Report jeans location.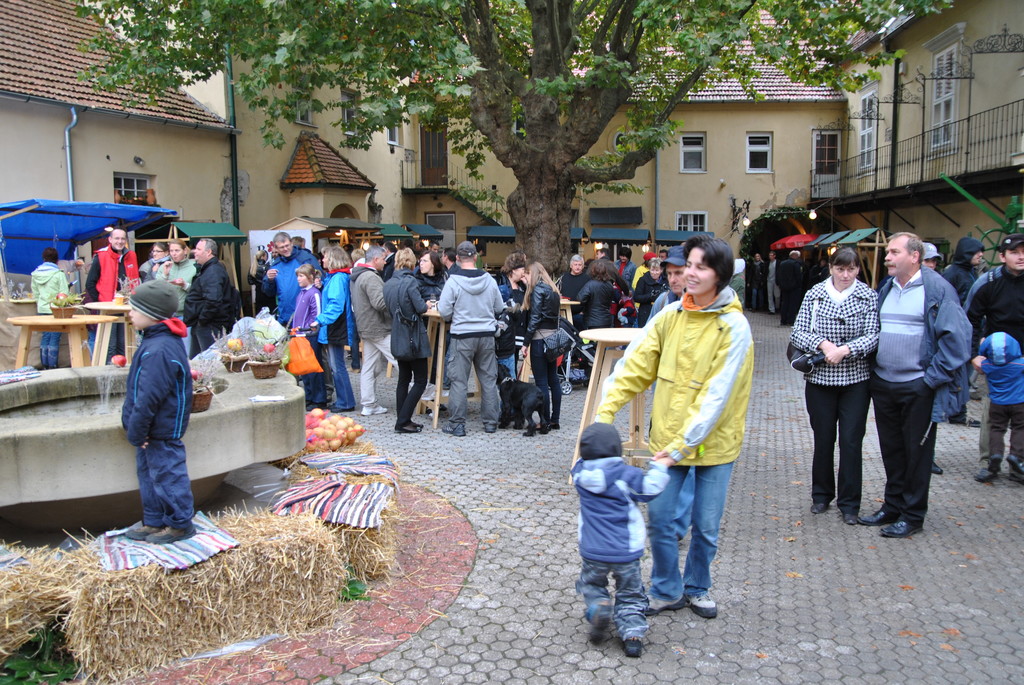
Report: <region>572, 557, 641, 645</region>.
